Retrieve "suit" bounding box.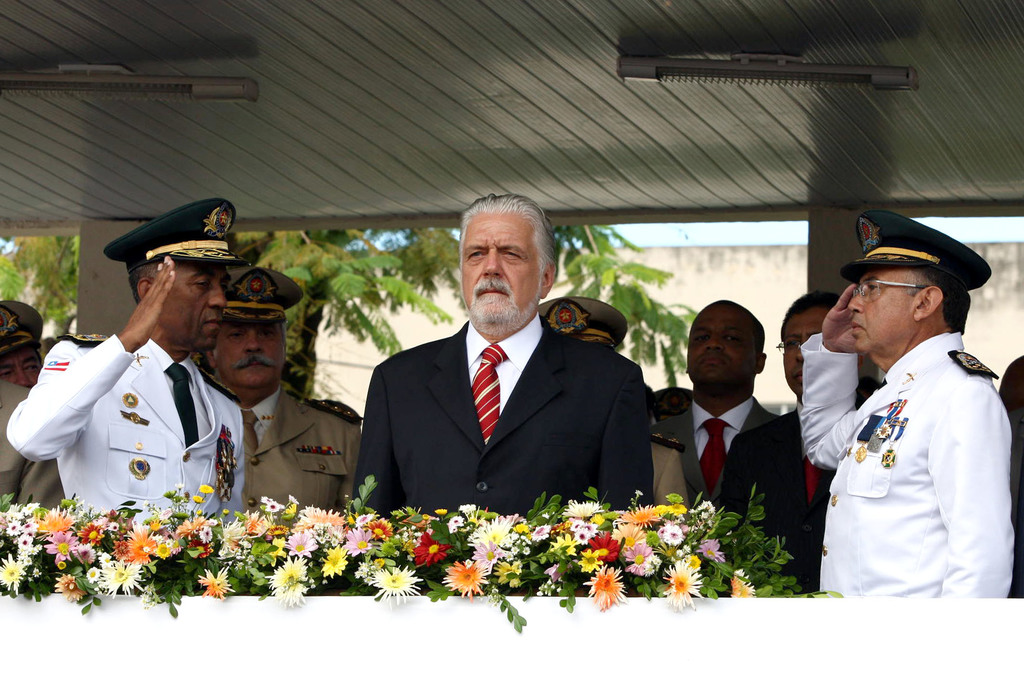
Bounding box: [left=705, top=395, right=868, bottom=598].
